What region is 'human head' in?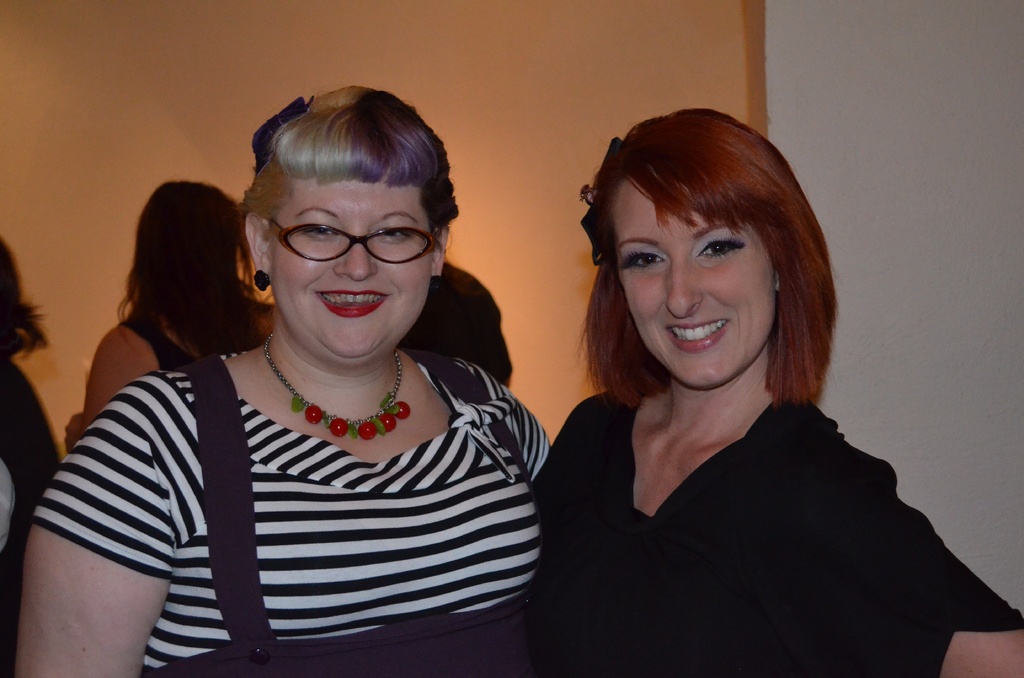
{"x1": 133, "y1": 182, "x2": 248, "y2": 298}.
